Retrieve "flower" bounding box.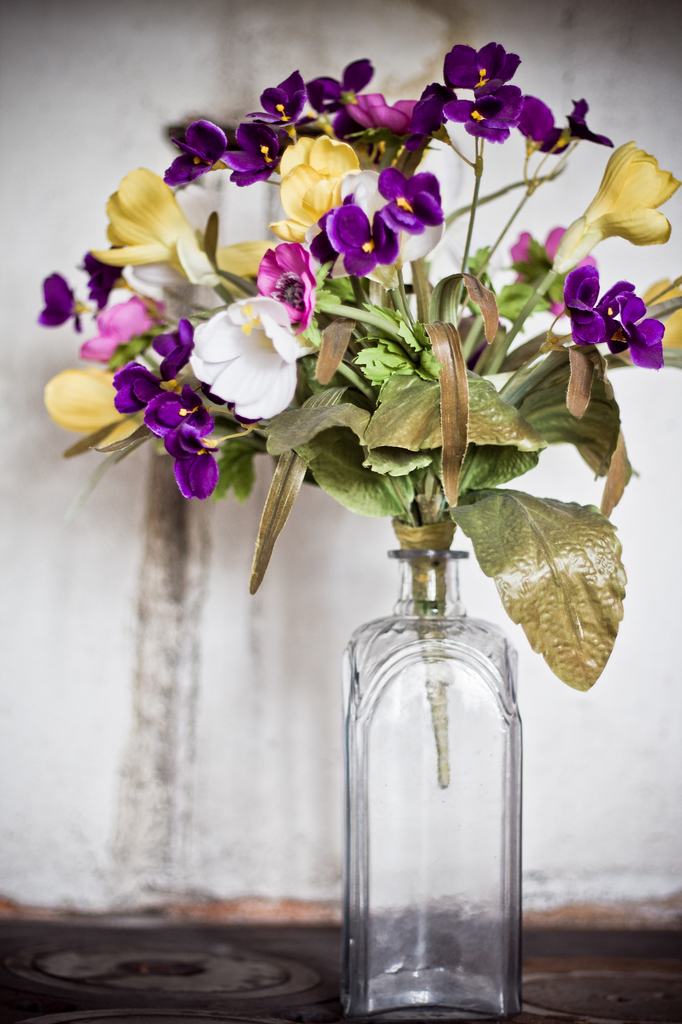
Bounding box: [301,57,365,134].
